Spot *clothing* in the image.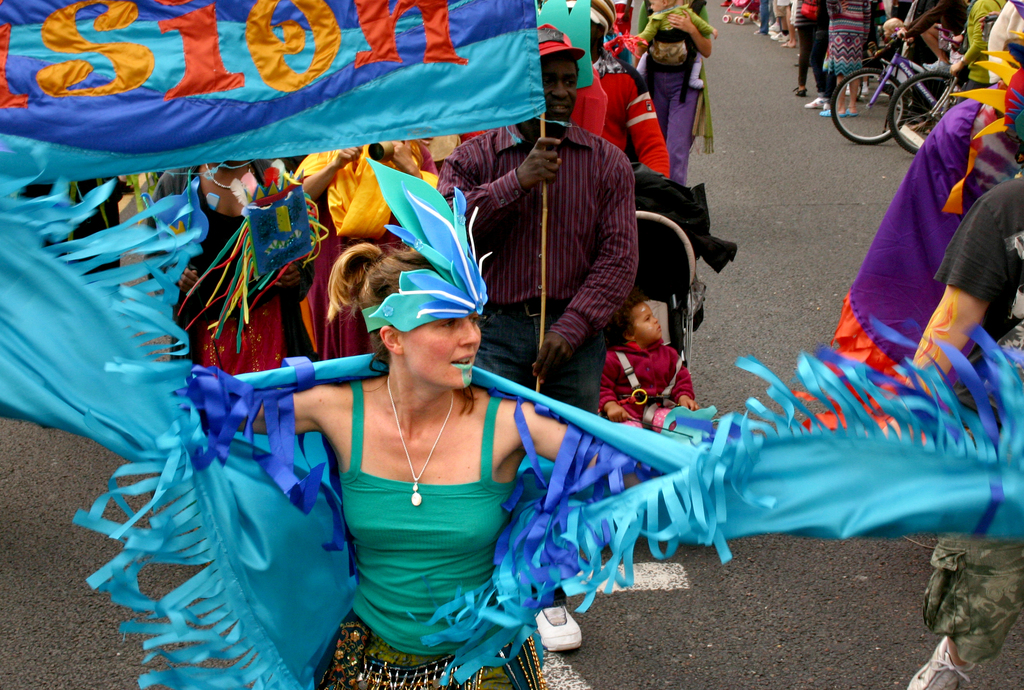
*clothing* found at [left=596, top=52, right=666, bottom=178].
